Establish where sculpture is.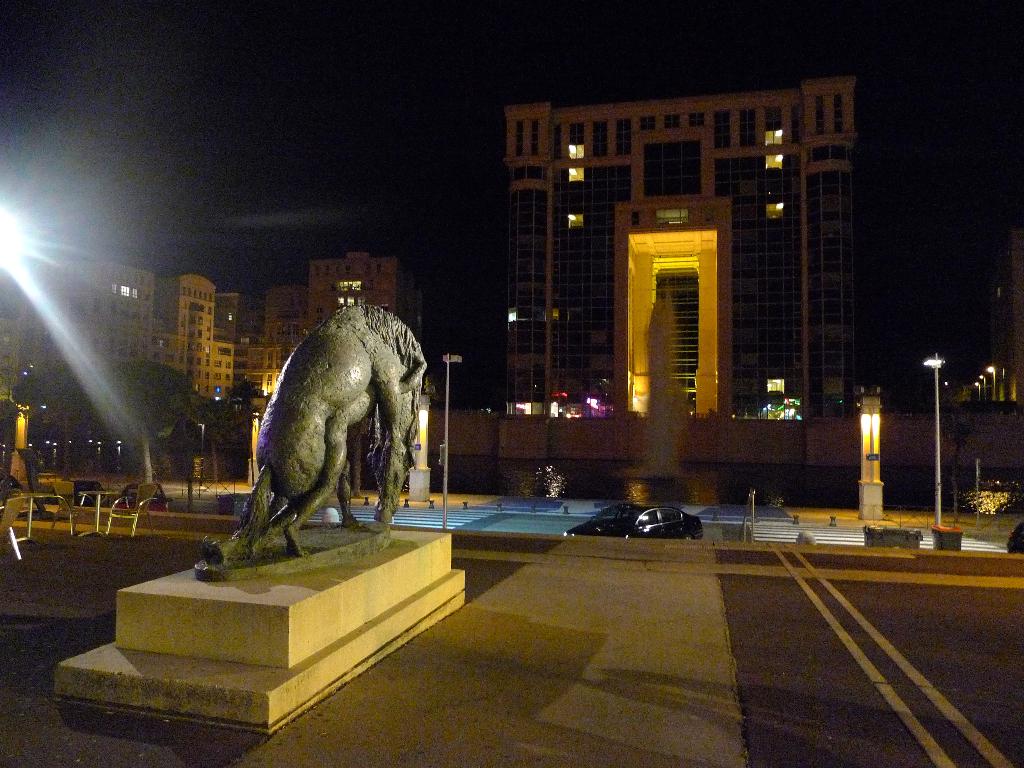
Established at box=[234, 292, 442, 559].
